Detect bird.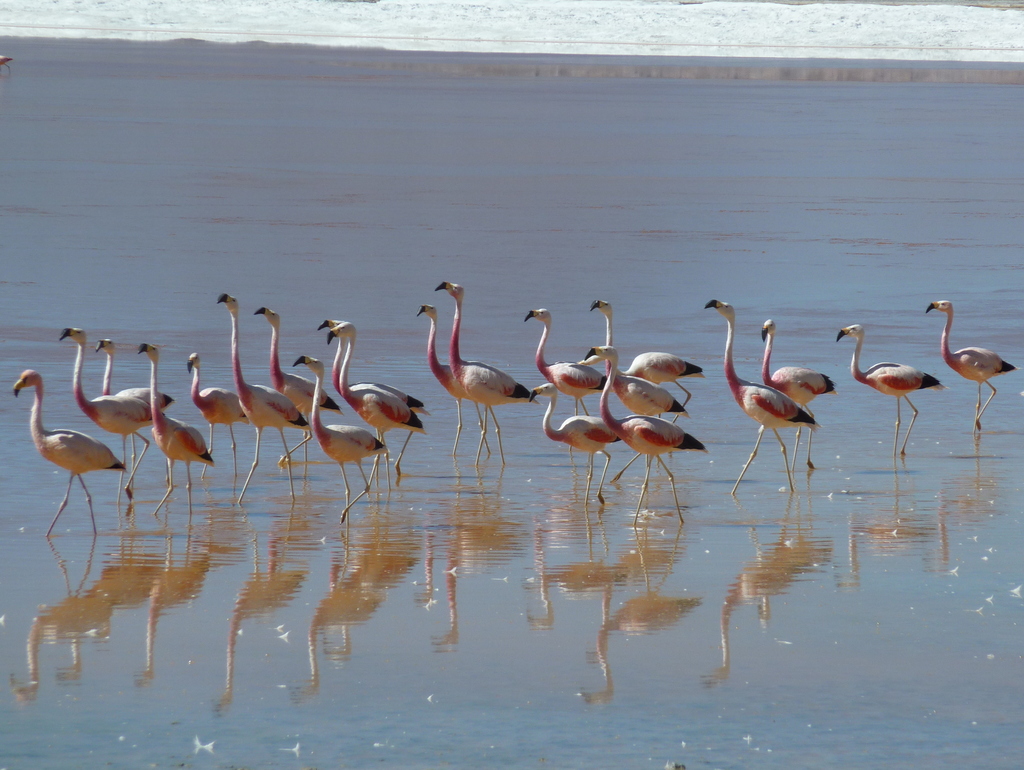
Detected at left=305, top=312, right=435, bottom=473.
